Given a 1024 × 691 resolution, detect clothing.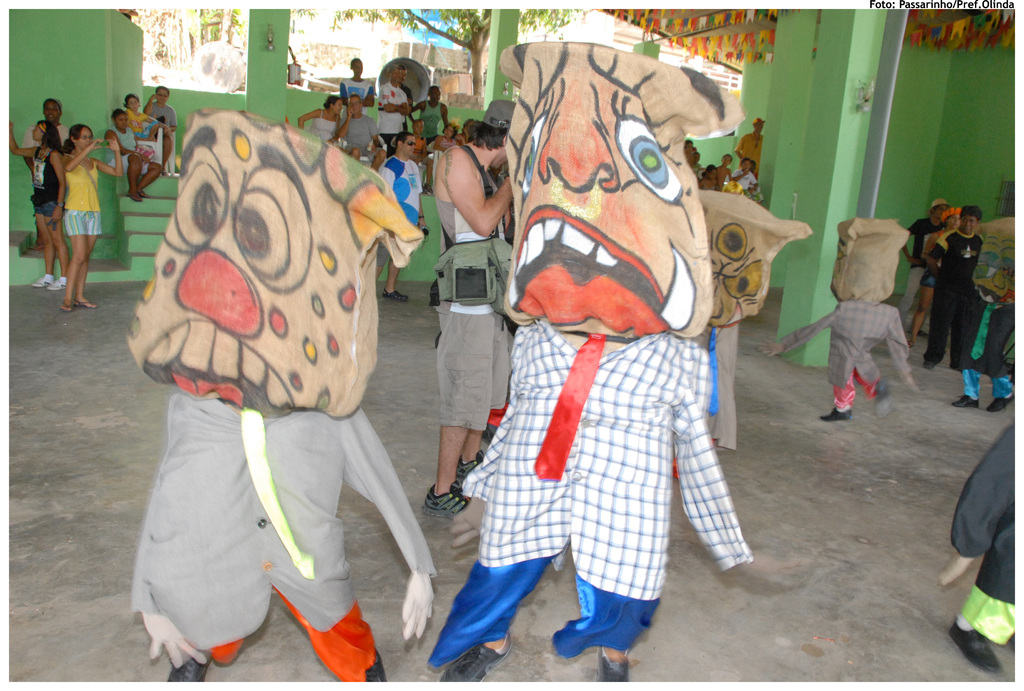
[left=779, top=302, right=913, bottom=404].
